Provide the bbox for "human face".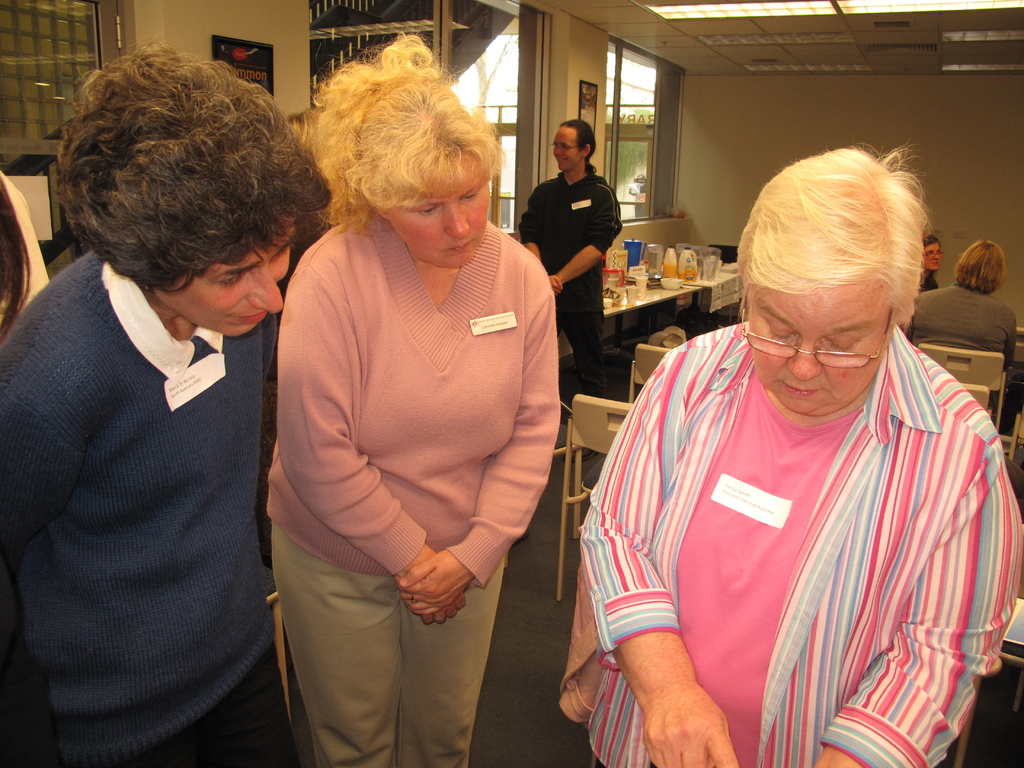
bbox=(147, 212, 292, 340).
